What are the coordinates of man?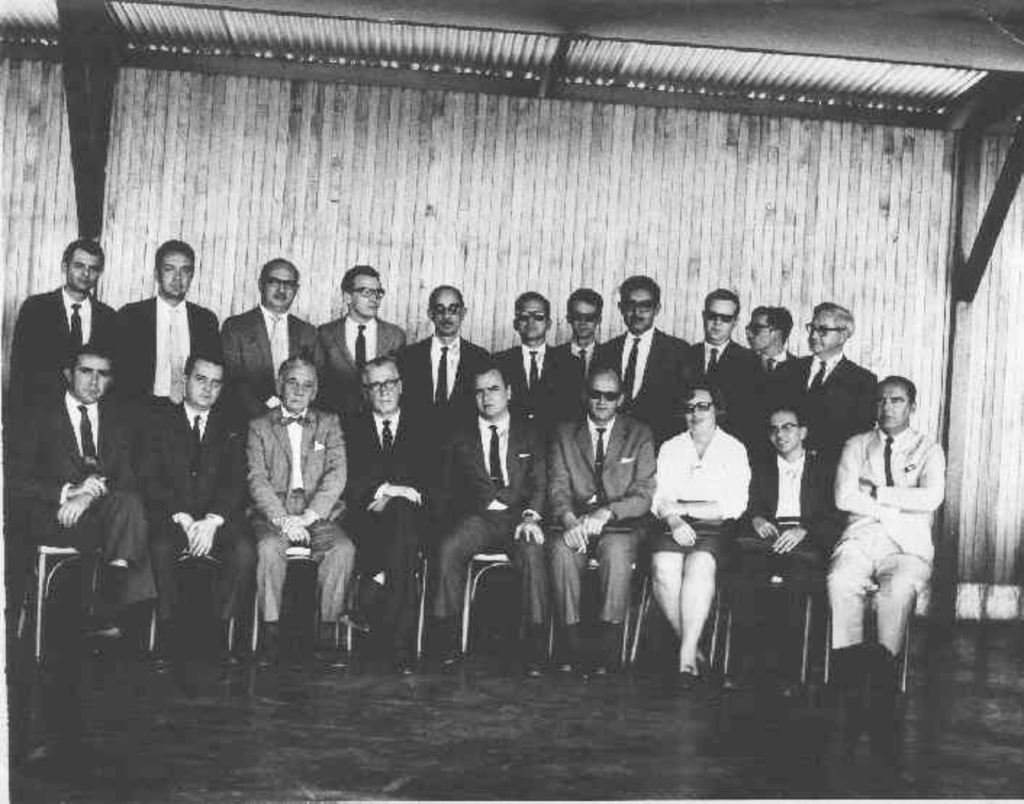
x1=527 y1=364 x2=654 y2=684.
